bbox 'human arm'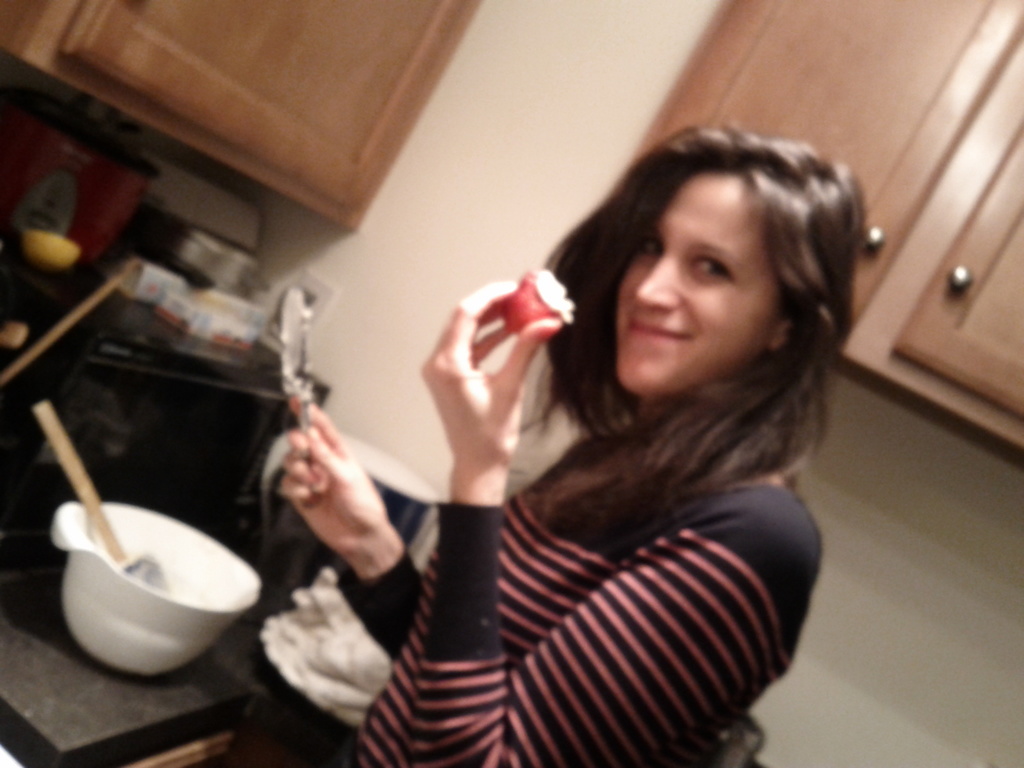
bbox=[241, 388, 396, 616]
